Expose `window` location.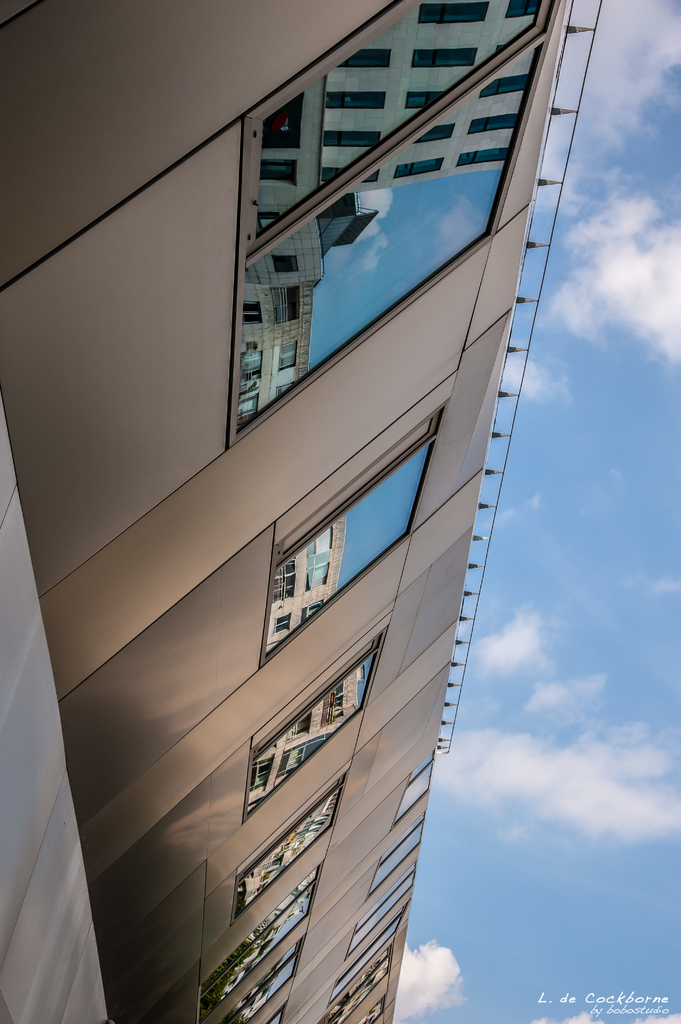
Exposed at bbox=(369, 817, 427, 893).
